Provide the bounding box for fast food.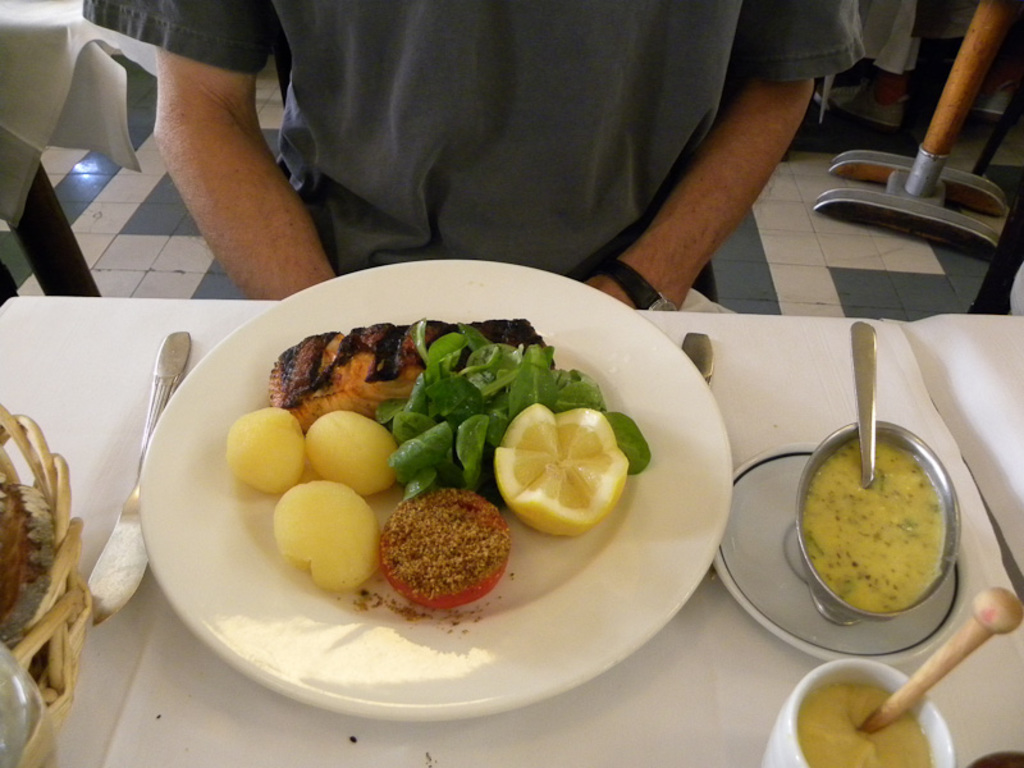
locate(273, 476, 383, 588).
